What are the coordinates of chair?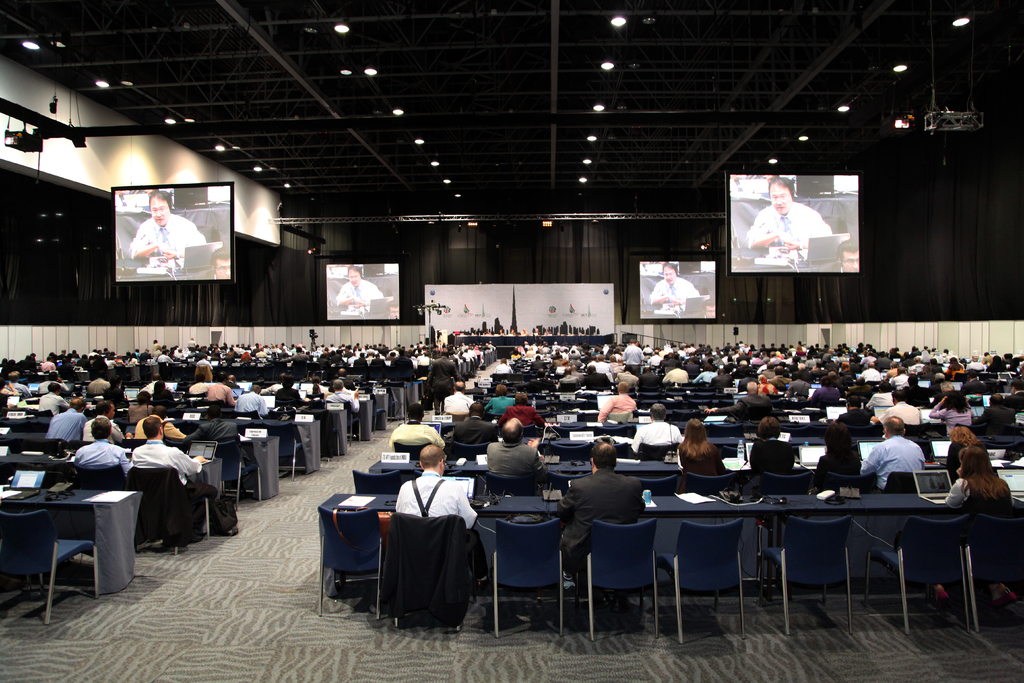
<box>484,472,535,498</box>.
